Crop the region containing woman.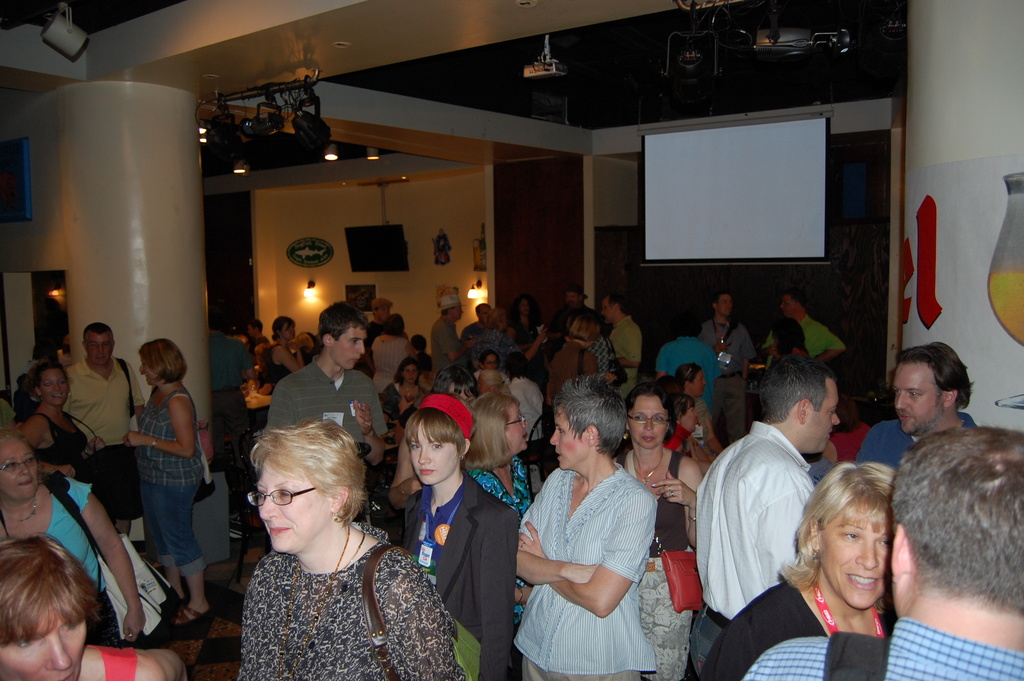
Crop region: <box>387,393,519,680</box>.
